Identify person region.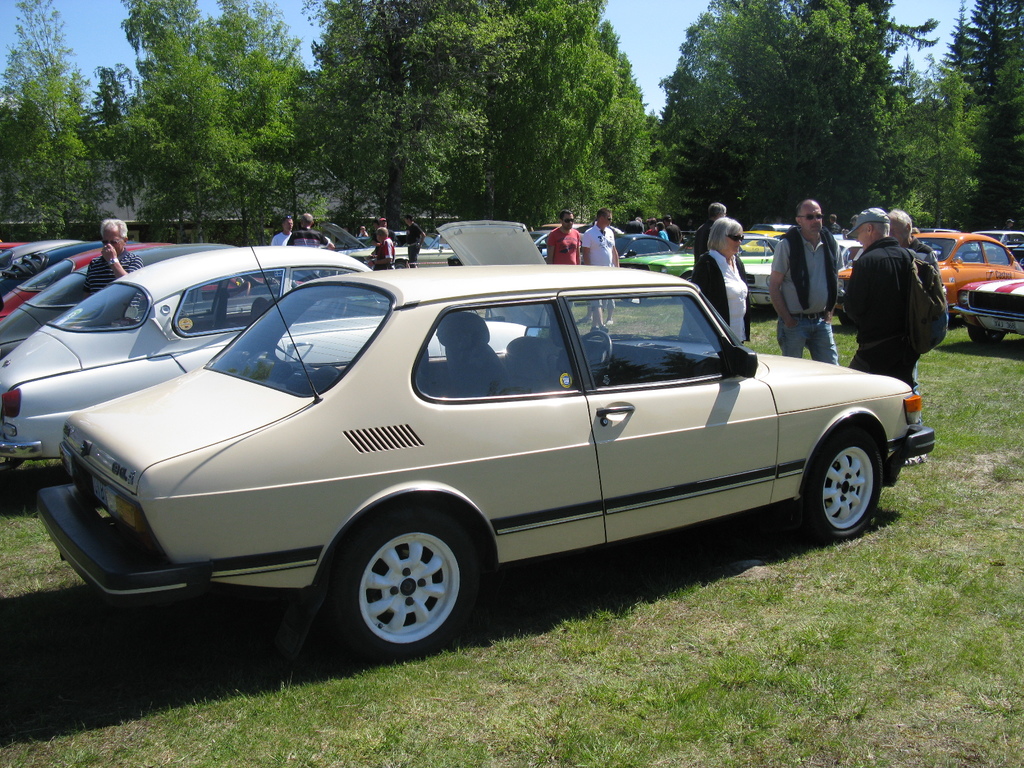
Region: 576 202 620 322.
